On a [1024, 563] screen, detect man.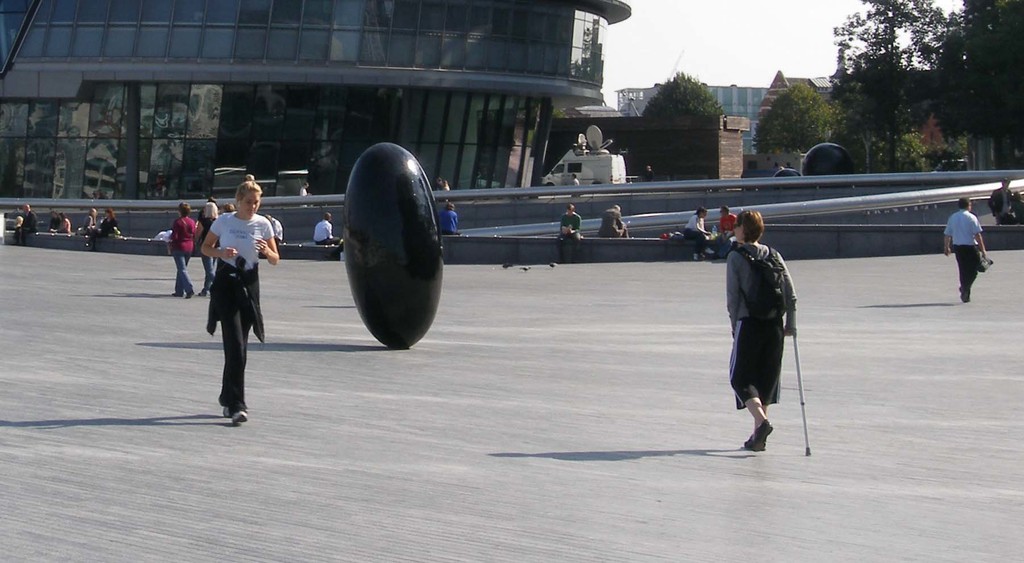
l=711, t=207, r=743, b=257.
